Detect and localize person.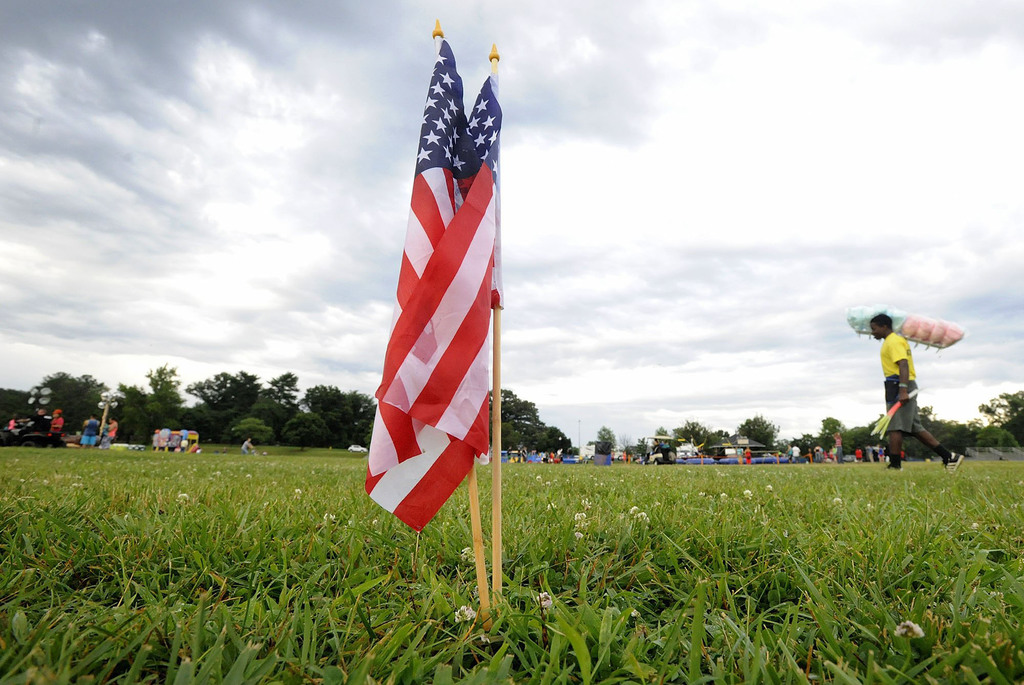
Localized at crop(78, 415, 104, 449).
